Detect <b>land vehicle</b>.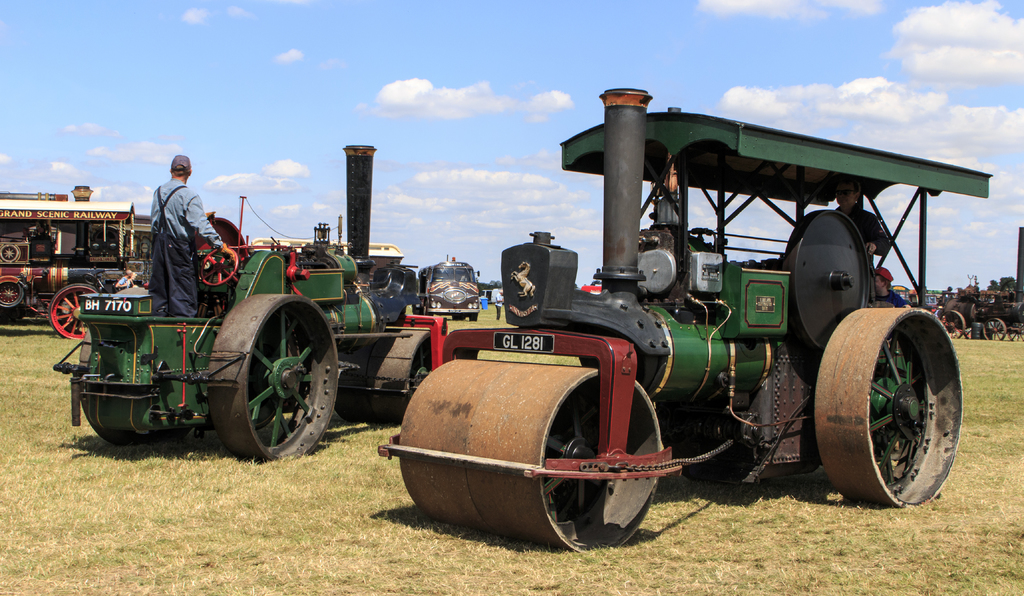
Detected at {"left": 0, "top": 200, "right": 136, "bottom": 339}.
